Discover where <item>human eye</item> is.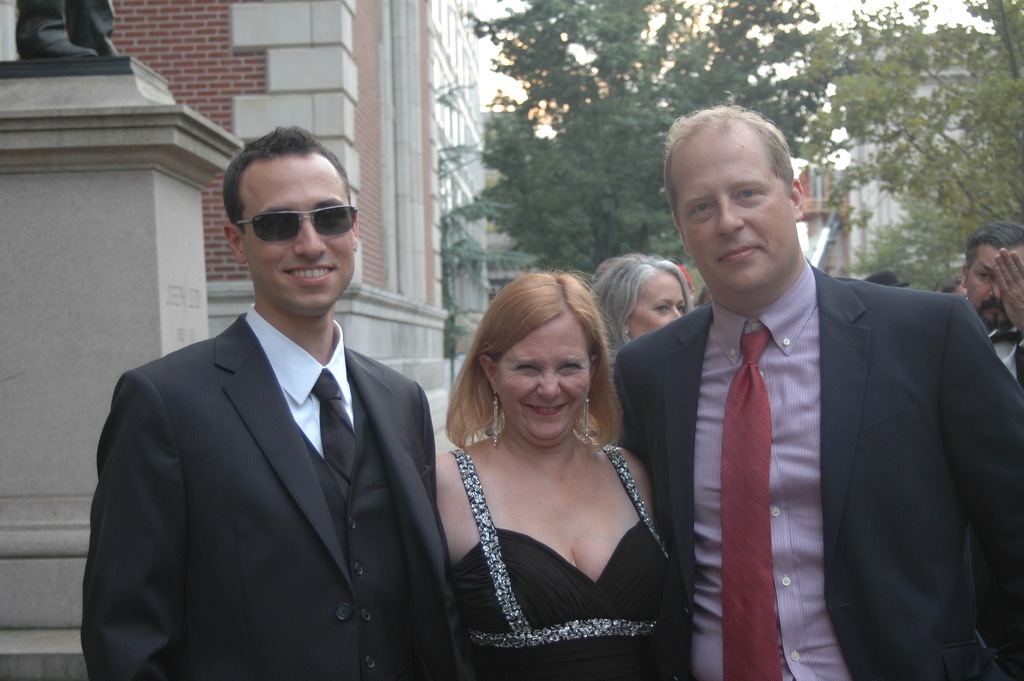
Discovered at 510 361 540 377.
